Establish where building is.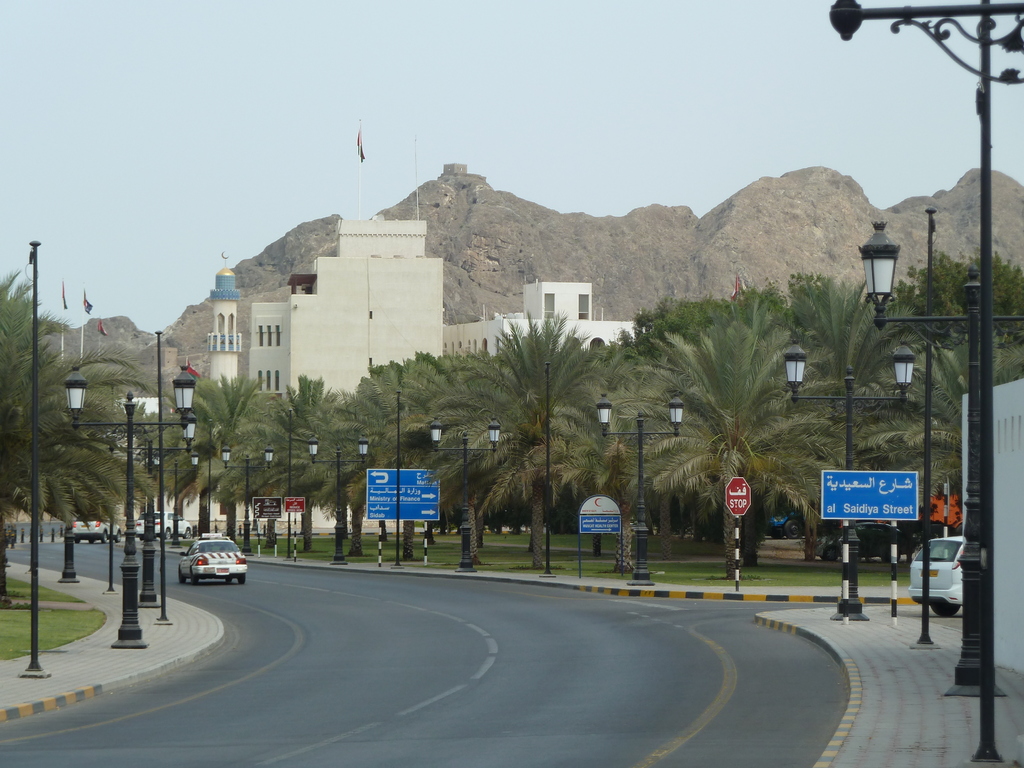
Established at 250/214/444/409.
